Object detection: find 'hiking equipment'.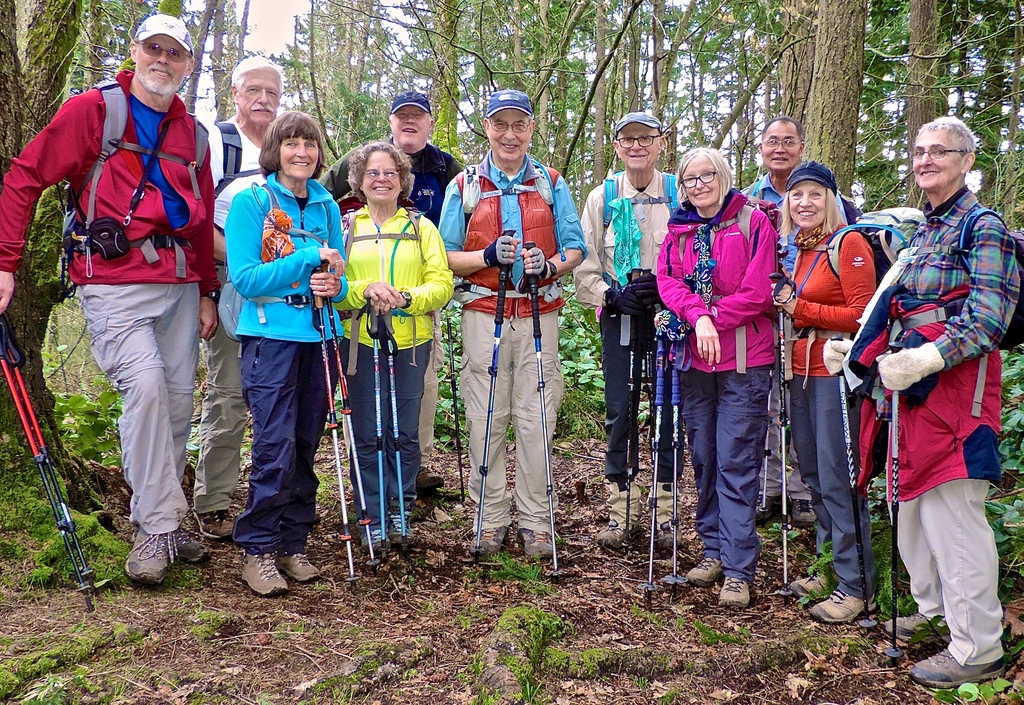
locate(4, 310, 108, 588).
